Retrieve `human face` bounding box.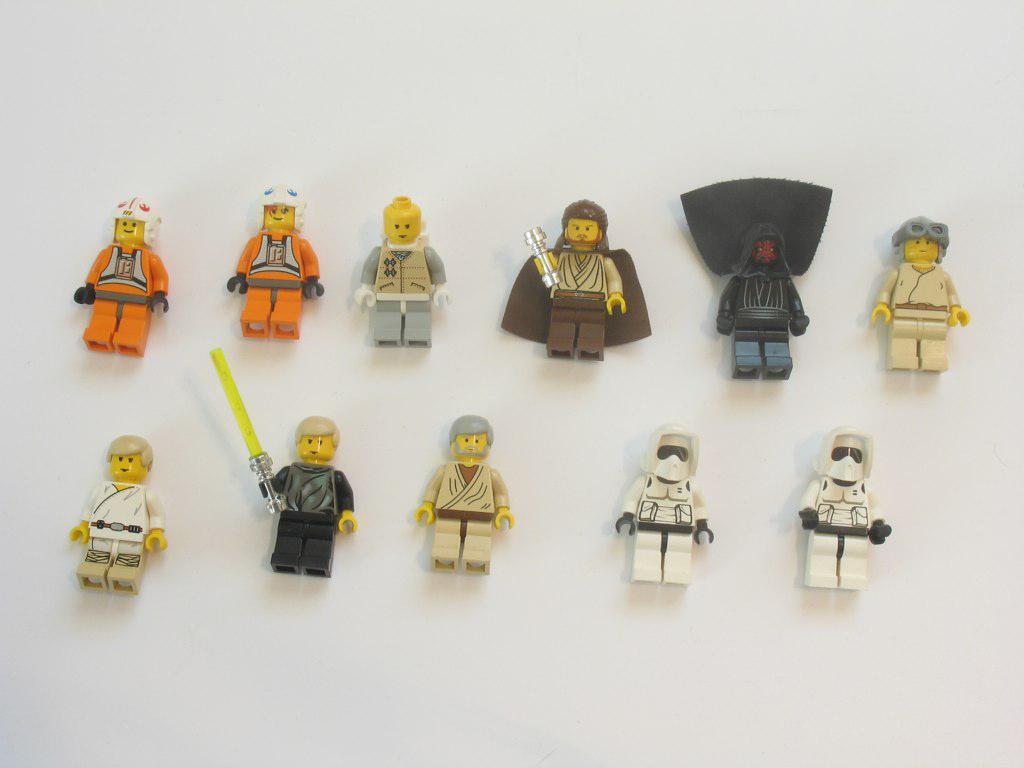
Bounding box: l=108, t=456, r=147, b=476.
